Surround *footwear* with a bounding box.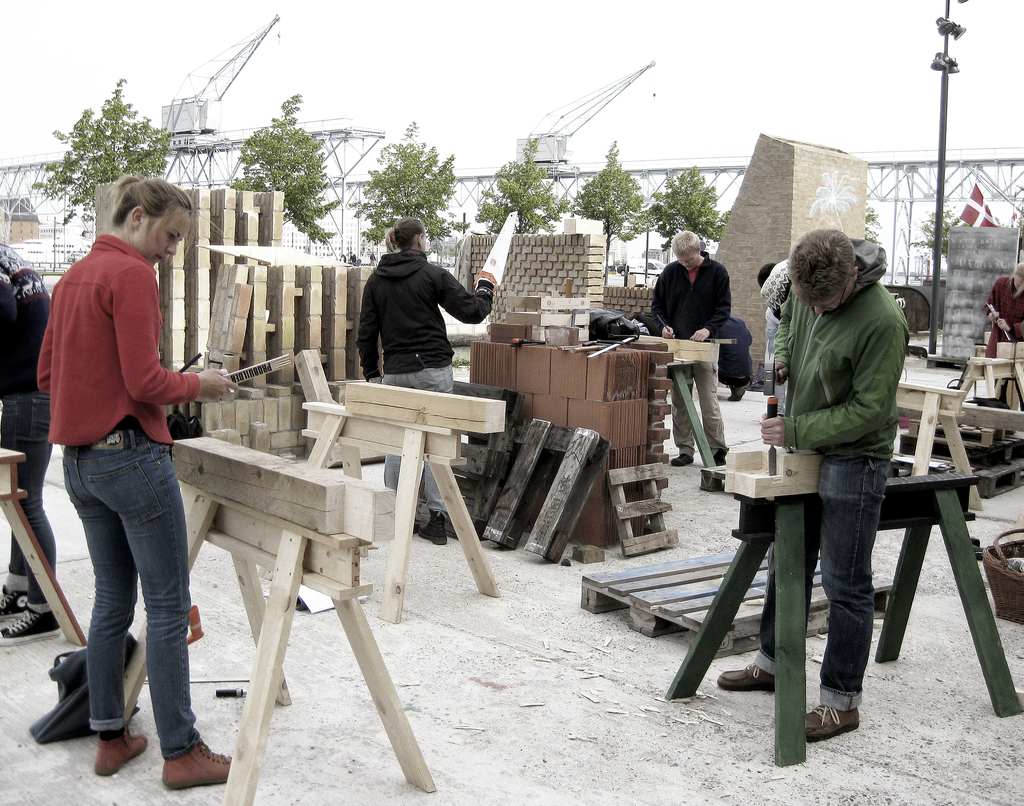
[0,574,13,608].
